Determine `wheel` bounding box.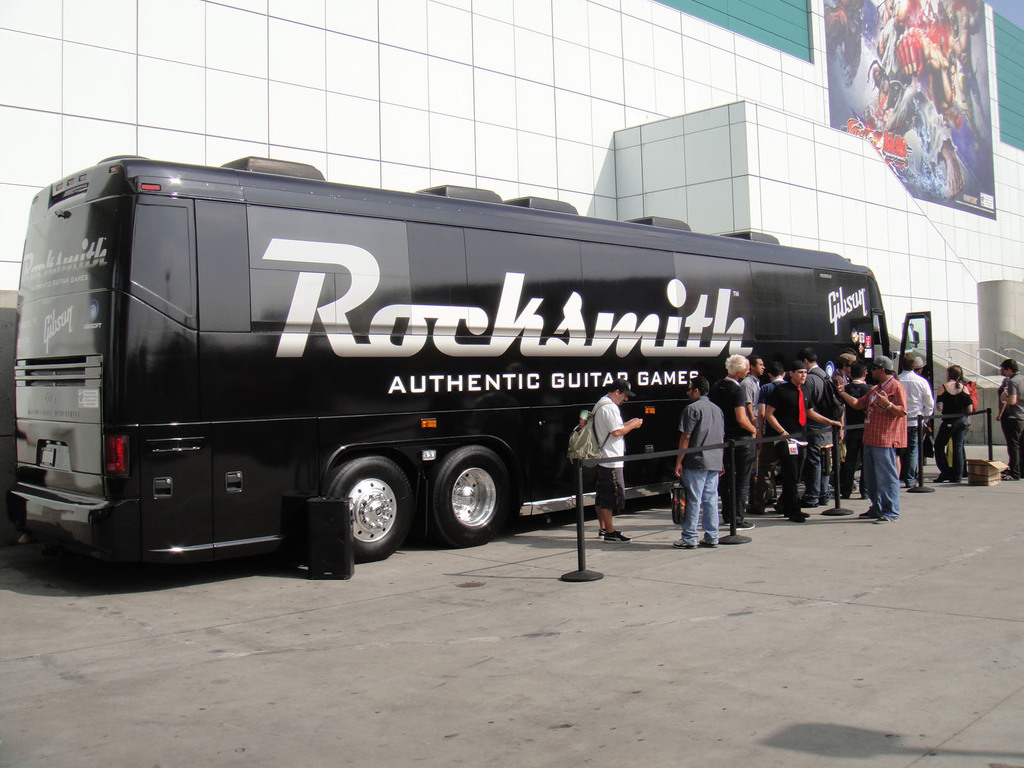
Determined: (424, 447, 510, 546).
